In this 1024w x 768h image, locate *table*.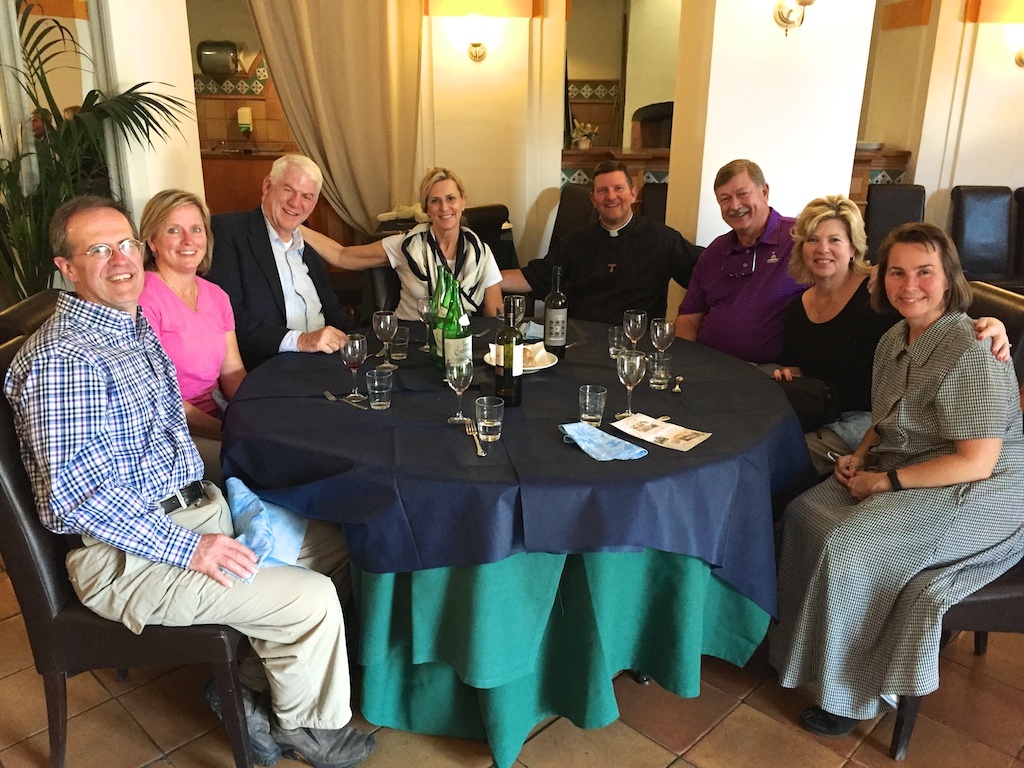
Bounding box: (262, 307, 818, 737).
